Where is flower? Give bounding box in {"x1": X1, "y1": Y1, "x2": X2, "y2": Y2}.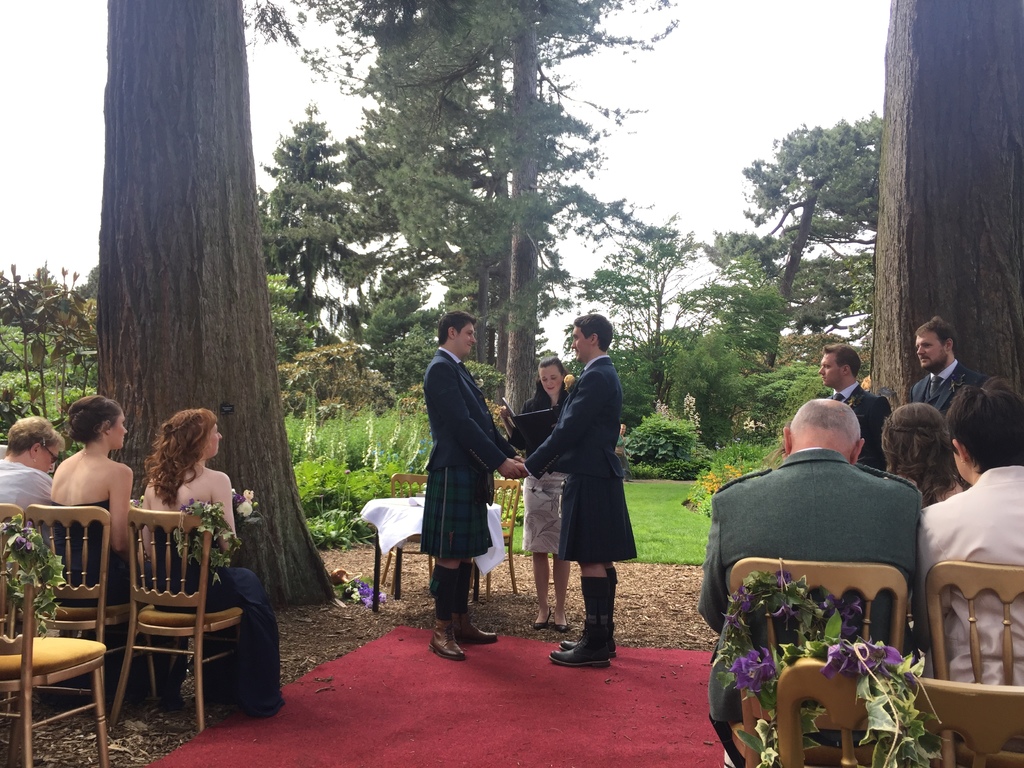
{"x1": 189, "y1": 495, "x2": 194, "y2": 506}.
